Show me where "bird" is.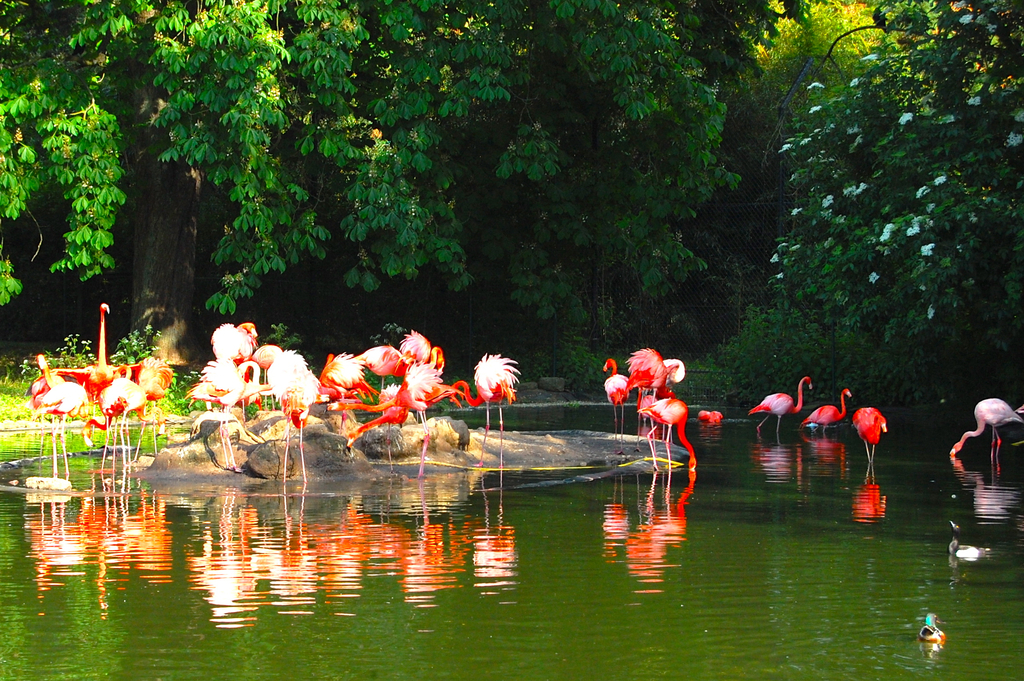
"bird" is at <bbox>698, 407, 724, 423</bbox>.
